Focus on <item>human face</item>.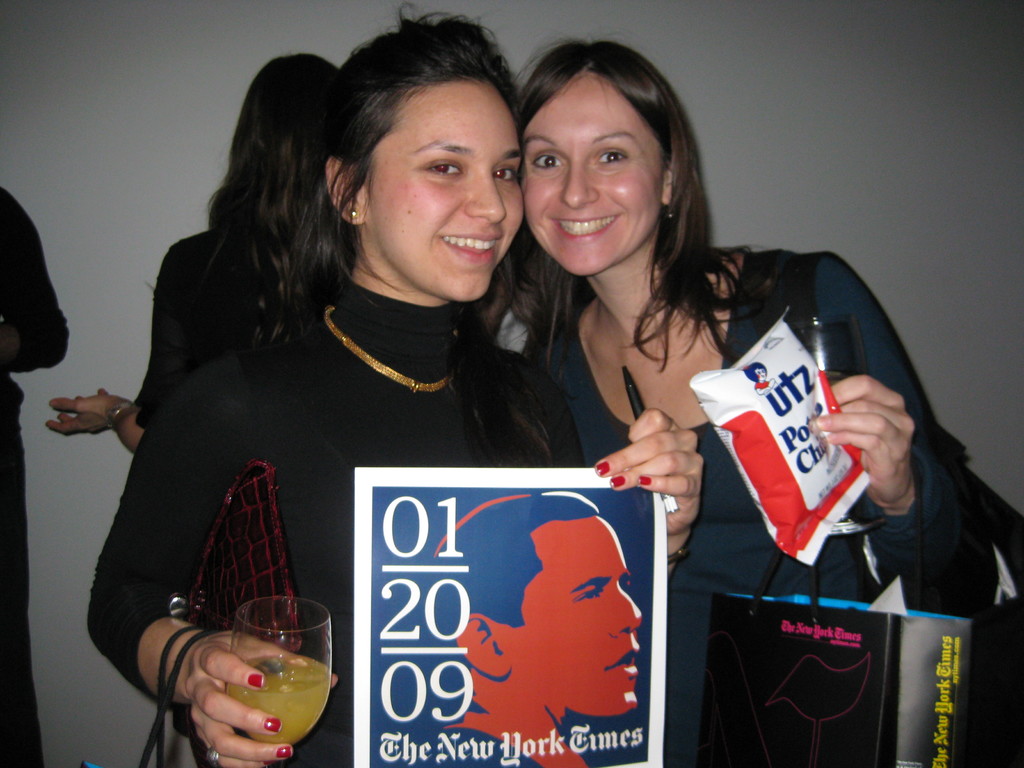
Focused at region(510, 508, 641, 705).
